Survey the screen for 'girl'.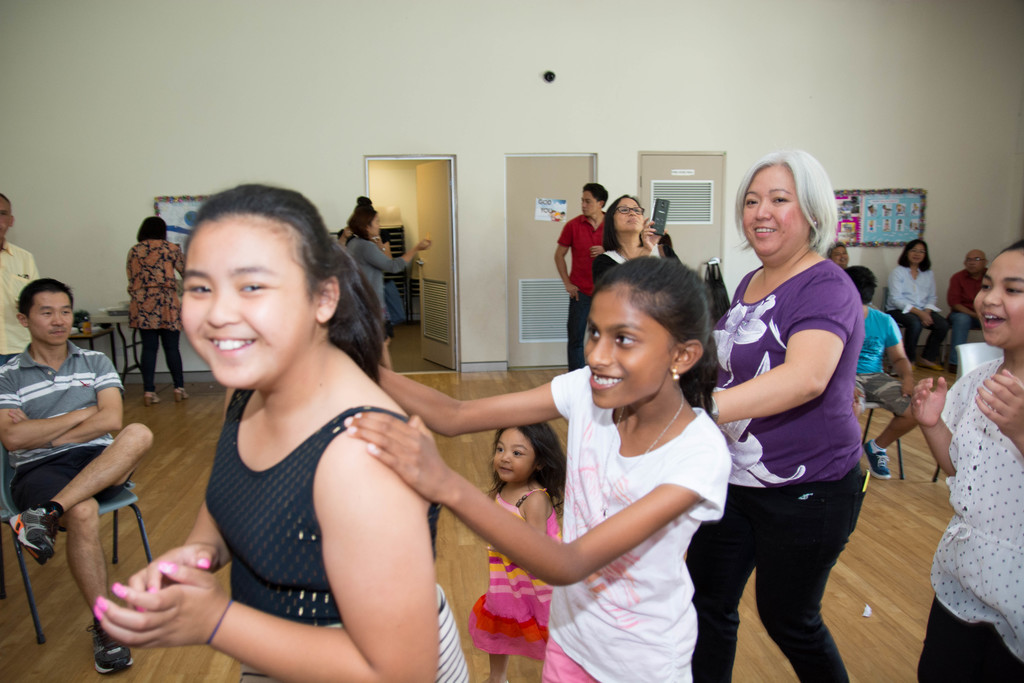
Survey found: region(912, 236, 1023, 682).
